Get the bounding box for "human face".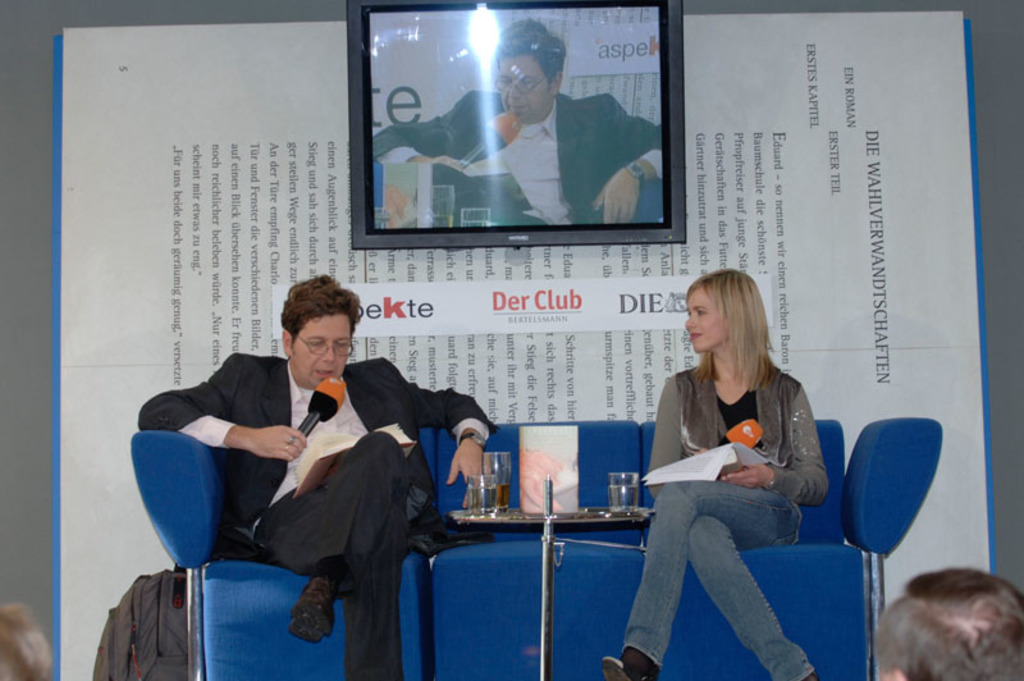
l=689, t=292, r=722, b=353.
